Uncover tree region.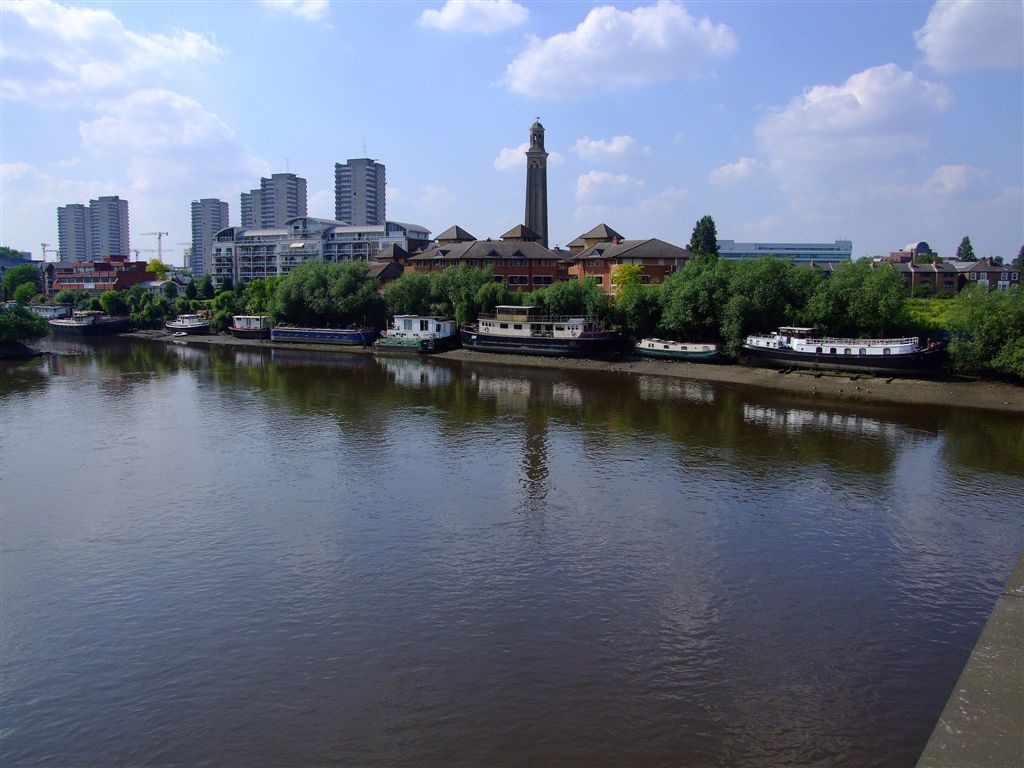
Uncovered: [x1=909, y1=281, x2=935, y2=296].
